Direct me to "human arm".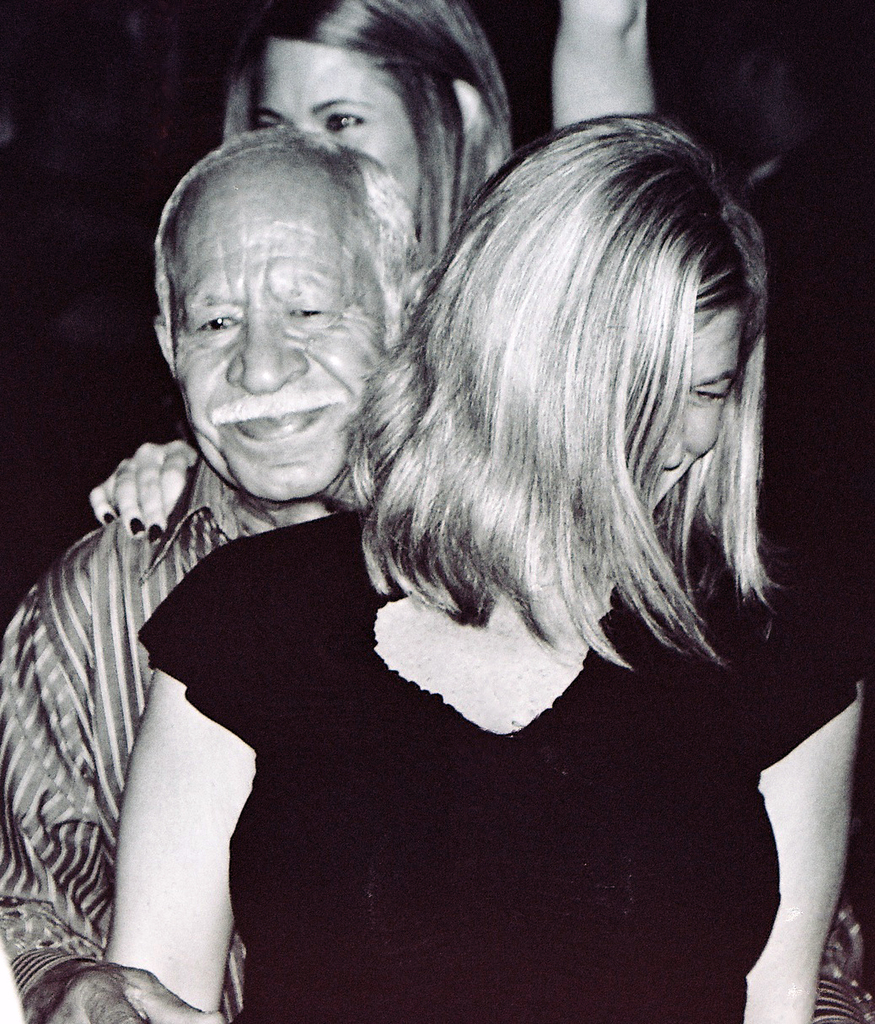
Direction: [0,554,223,1023].
